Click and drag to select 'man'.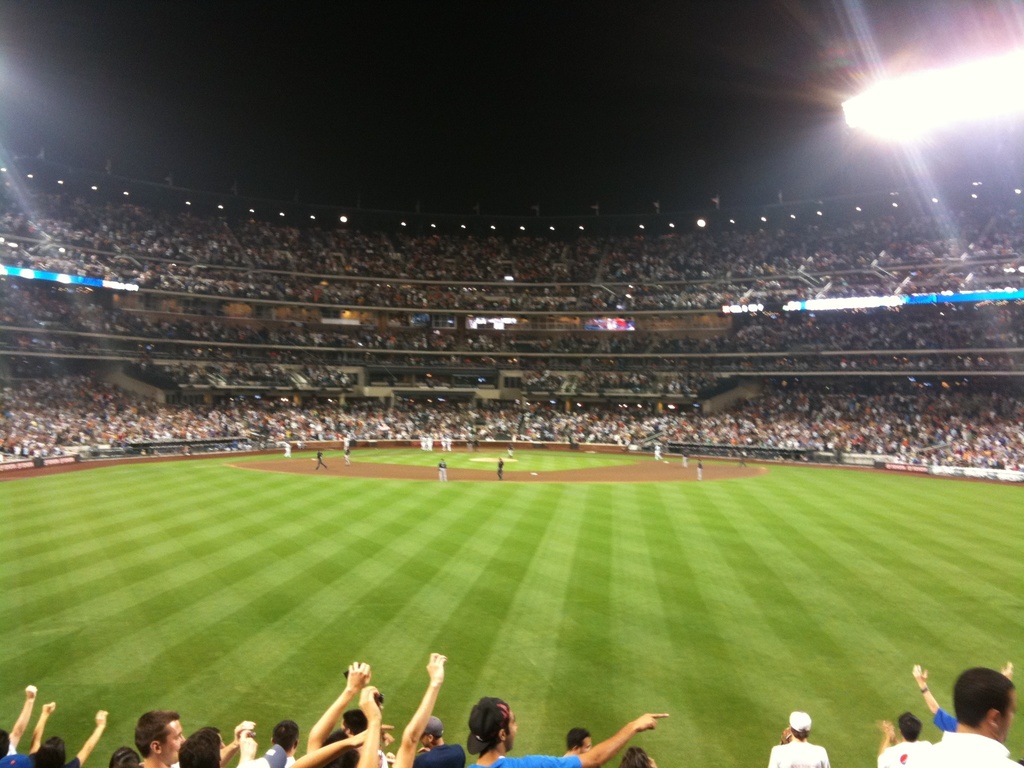
Selection: locate(697, 464, 703, 480).
